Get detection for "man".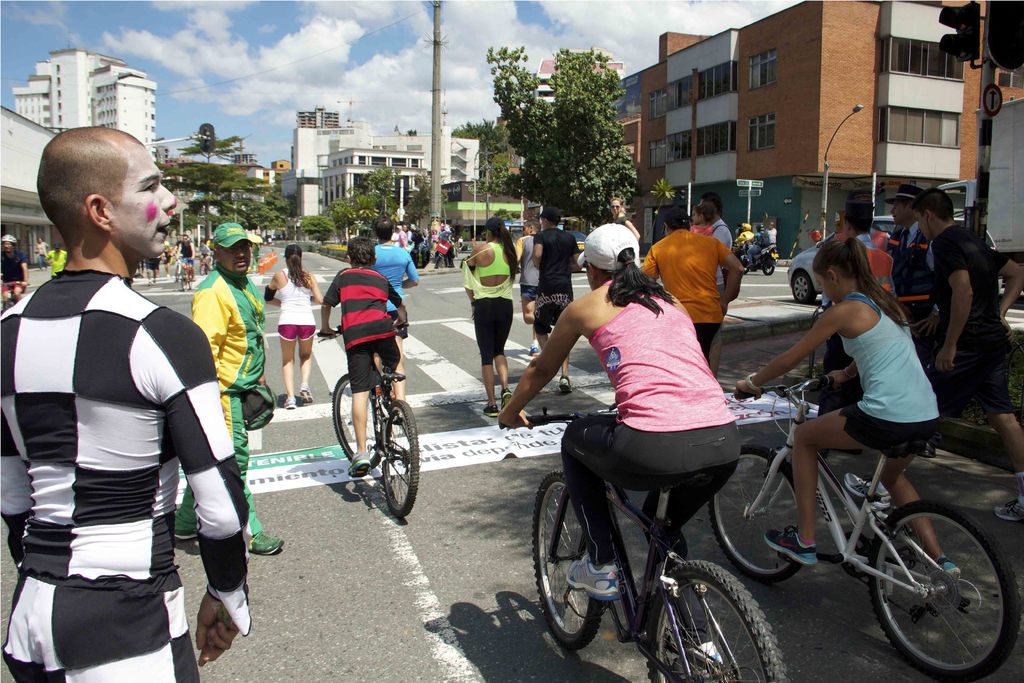
Detection: (836,184,887,256).
